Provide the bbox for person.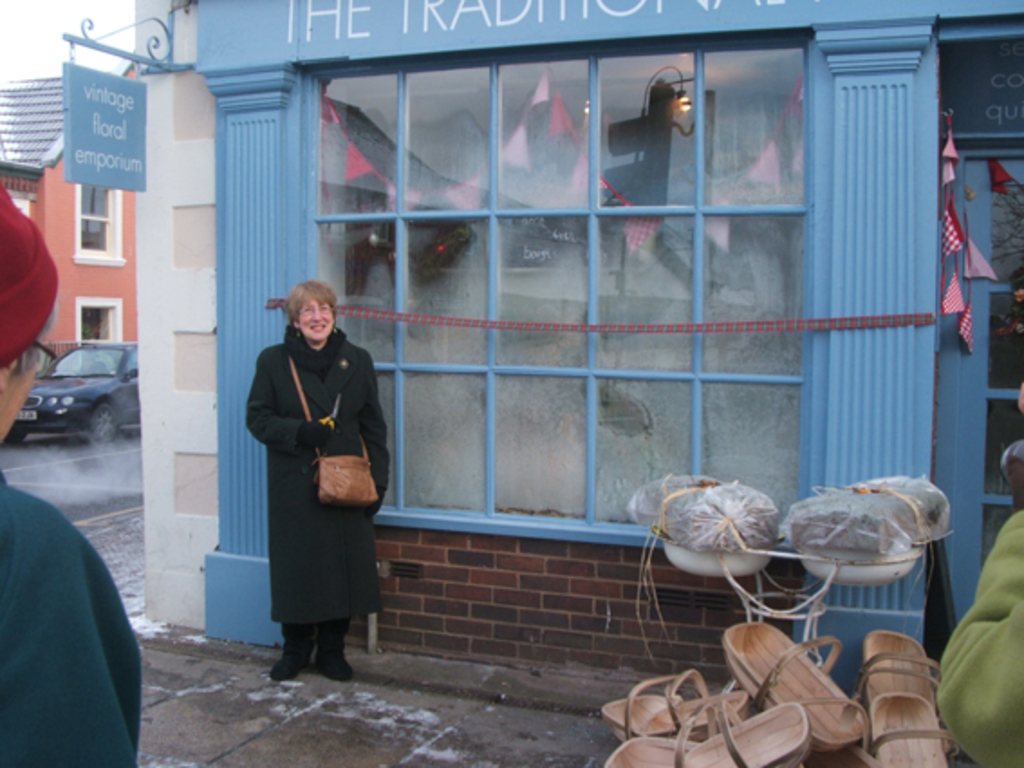
[left=240, top=269, right=383, bottom=688].
